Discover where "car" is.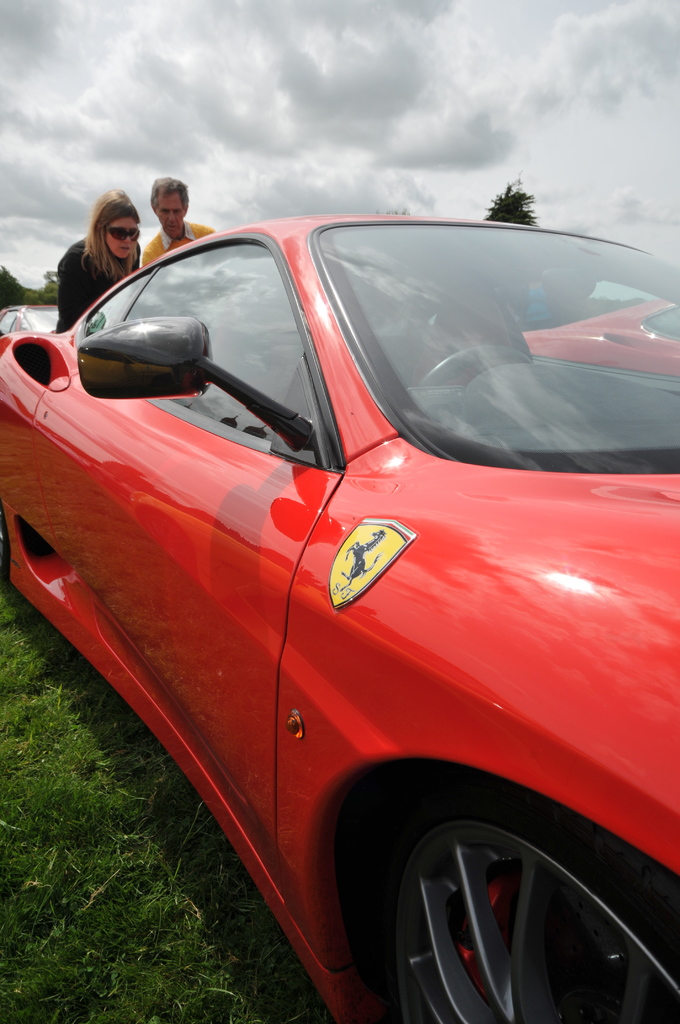
Discovered at box=[0, 297, 74, 360].
